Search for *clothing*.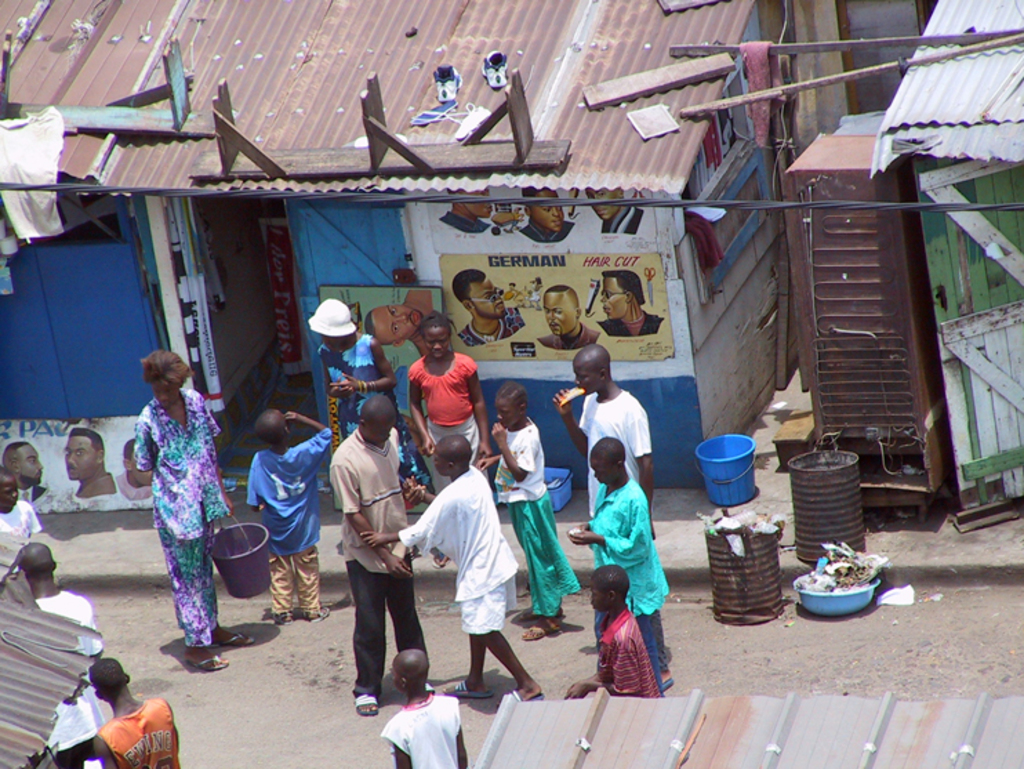
Found at 375/692/464/768.
